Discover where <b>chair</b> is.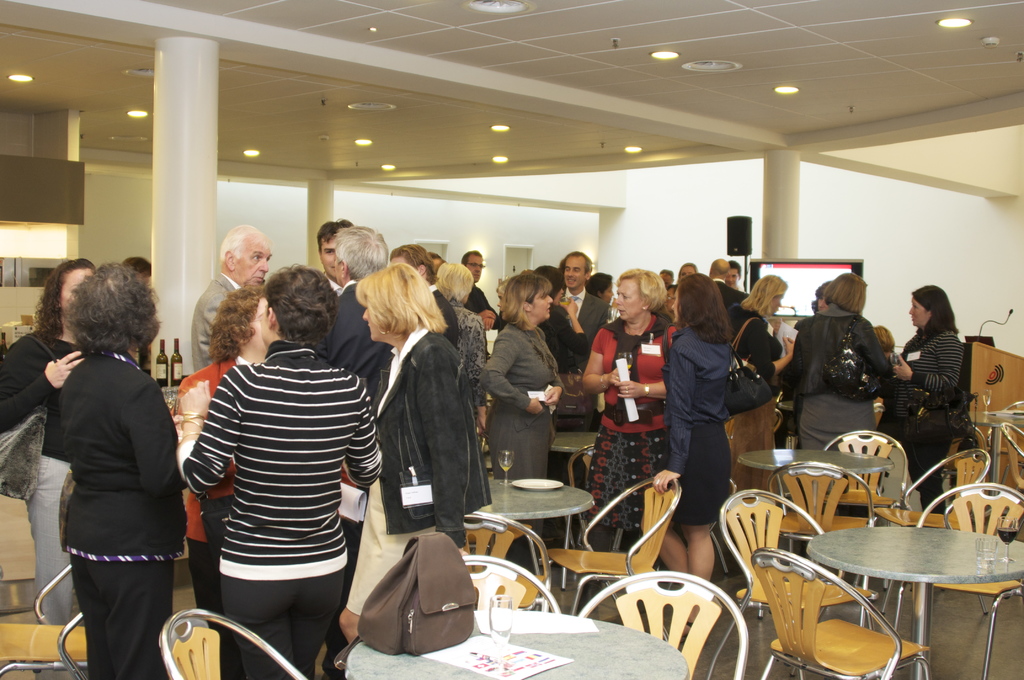
Discovered at Rect(459, 555, 557, 614).
